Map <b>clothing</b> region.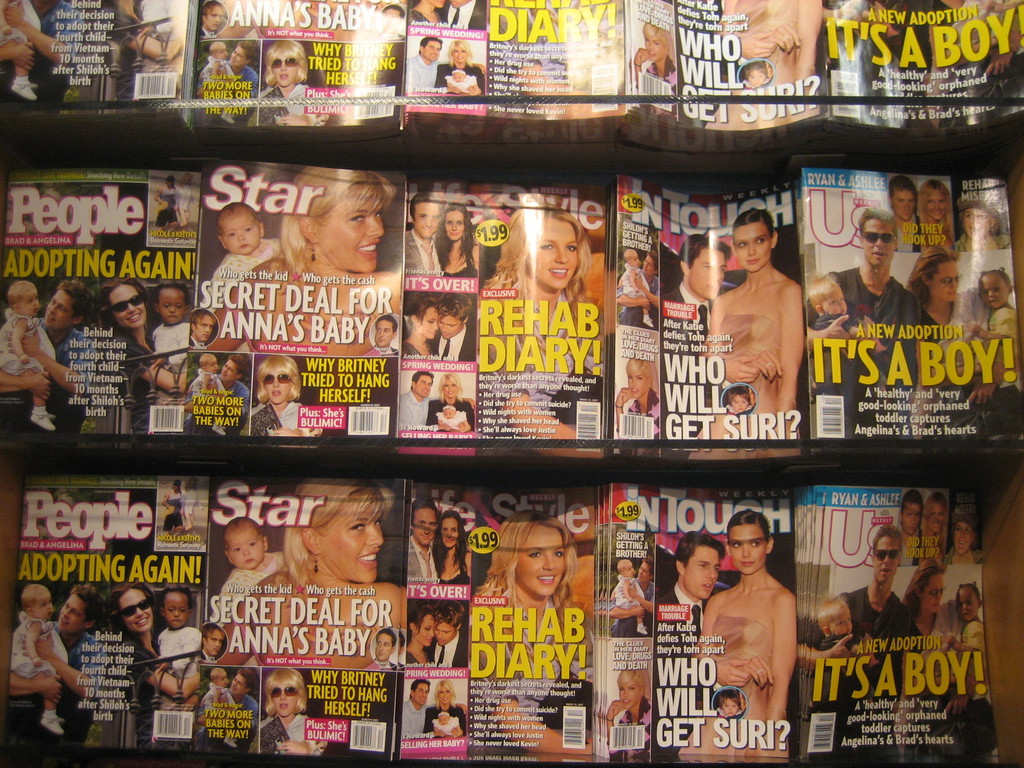
Mapped to box(248, 404, 316, 439).
